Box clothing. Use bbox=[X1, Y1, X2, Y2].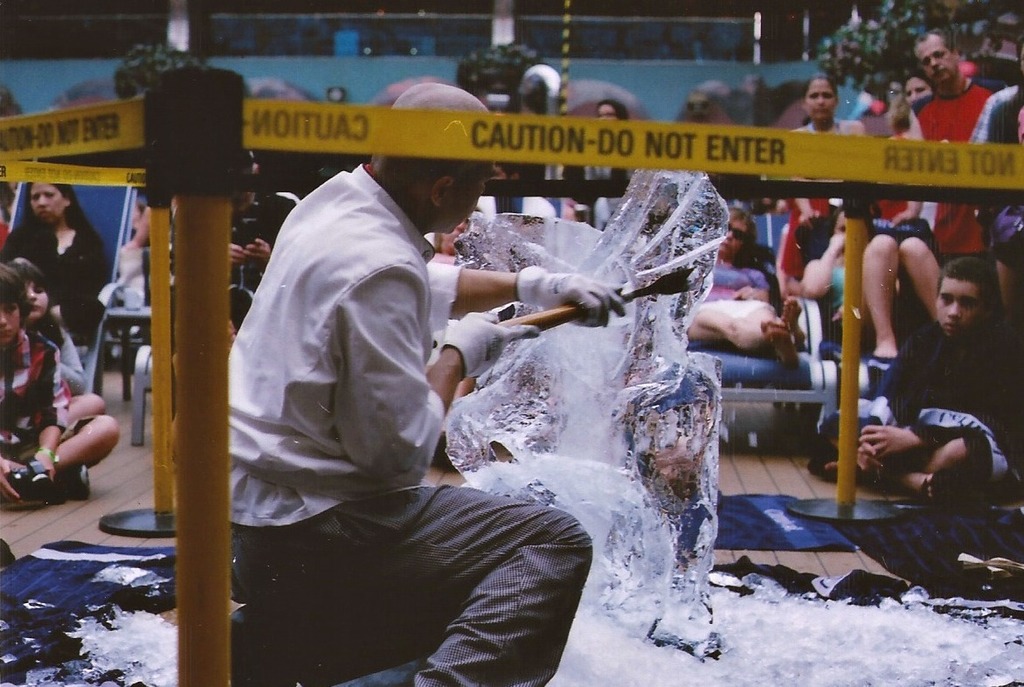
bbox=[896, 80, 995, 280].
